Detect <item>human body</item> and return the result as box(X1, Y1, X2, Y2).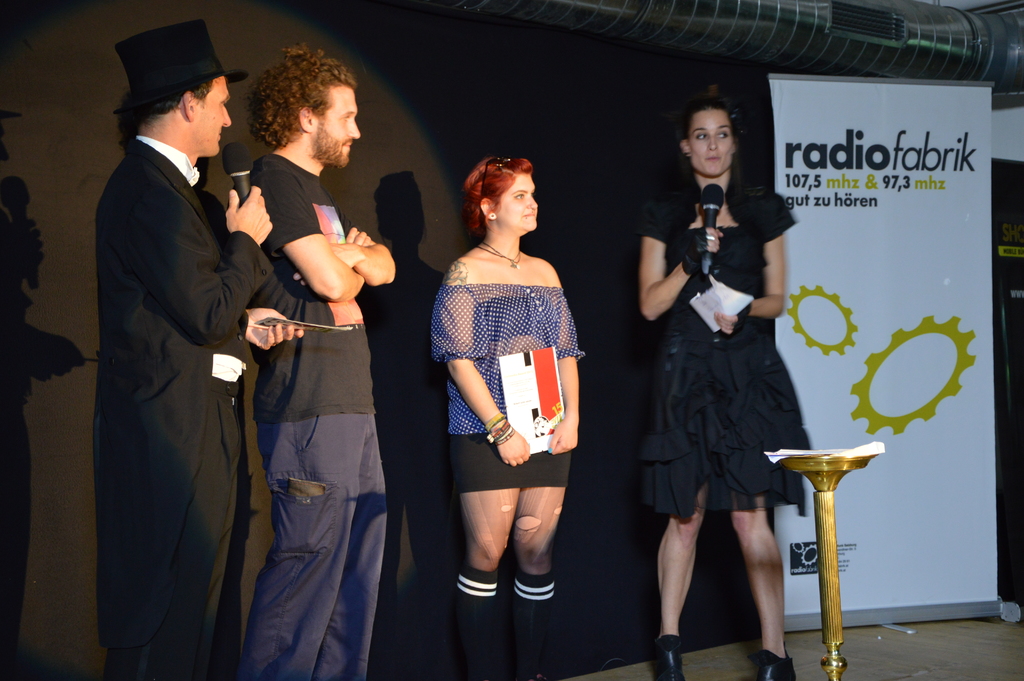
box(634, 88, 803, 680).
